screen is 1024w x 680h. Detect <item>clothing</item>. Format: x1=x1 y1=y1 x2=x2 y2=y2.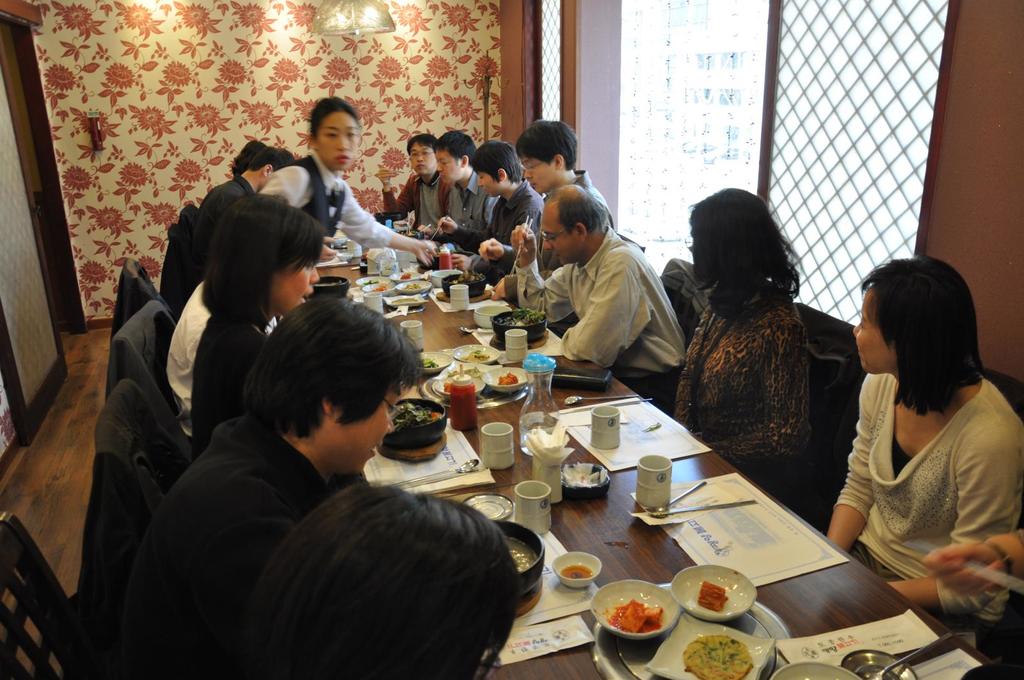
x1=673 y1=286 x2=811 y2=488.
